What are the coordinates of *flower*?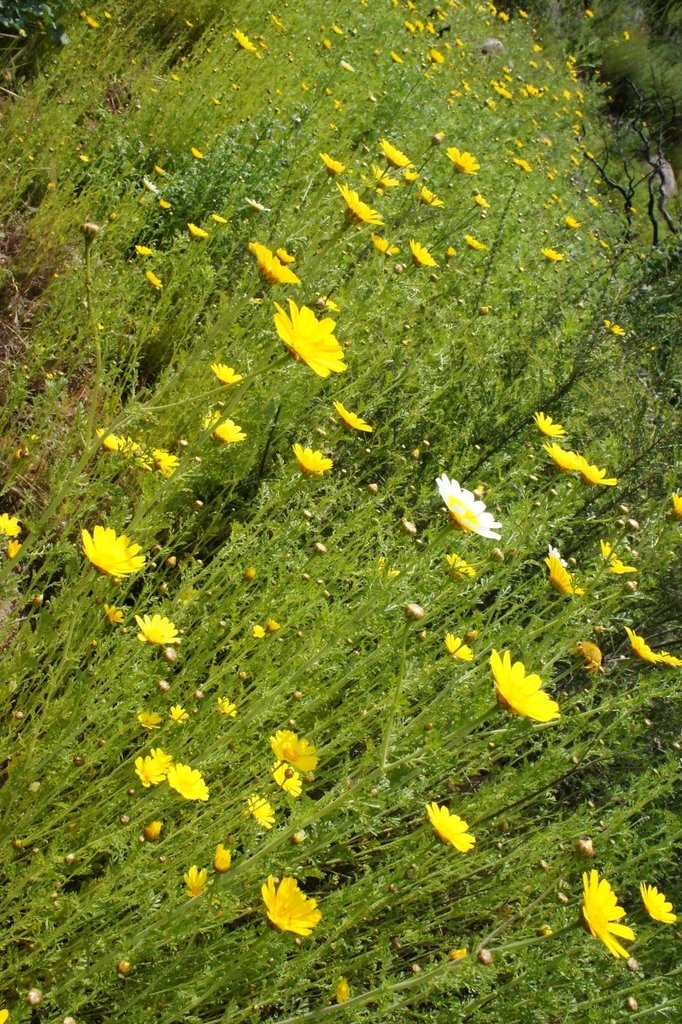
Rect(139, 174, 158, 199).
